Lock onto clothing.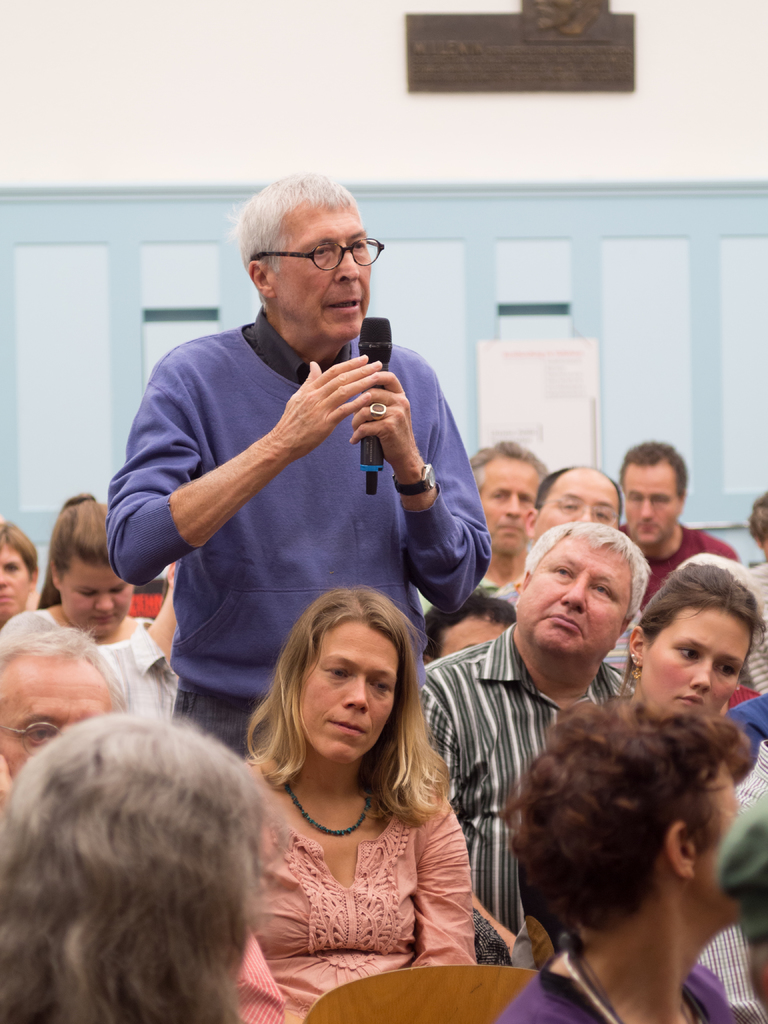
Locked: 502:947:732:1023.
